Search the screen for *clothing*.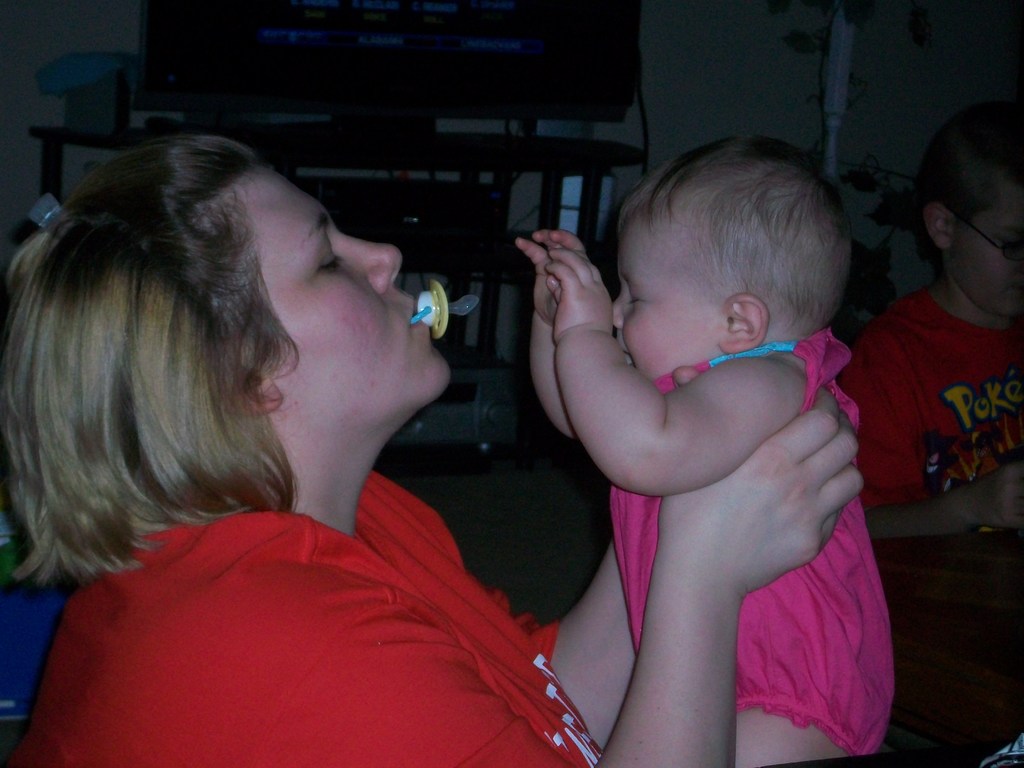
Found at <box>30,367,582,751</box>.
